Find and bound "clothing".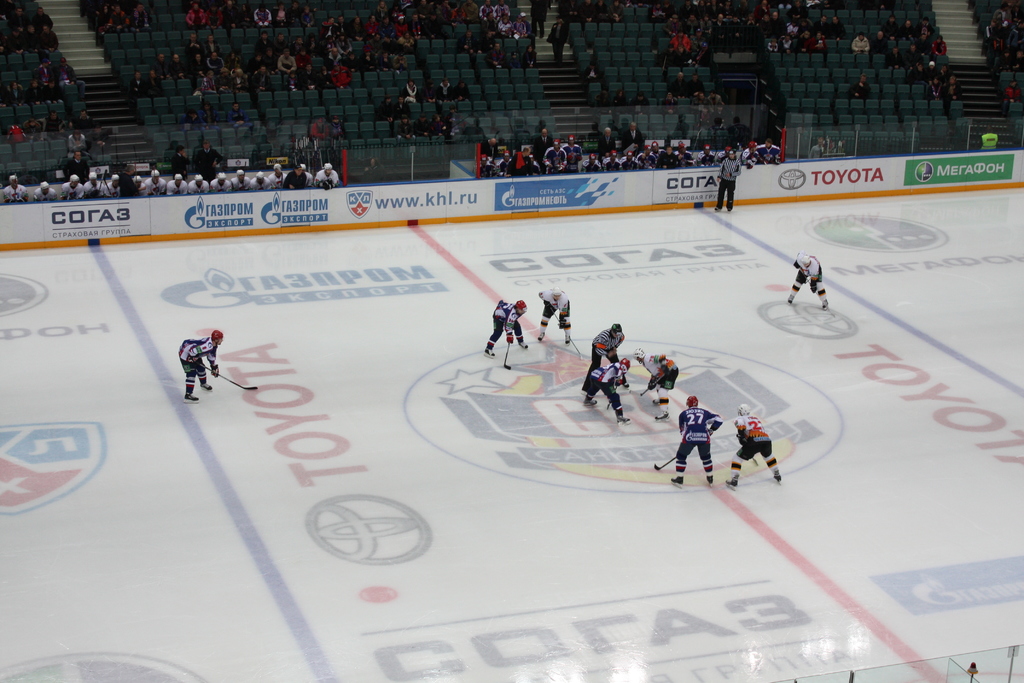
Bound: box(784, 255, 828, 299).
